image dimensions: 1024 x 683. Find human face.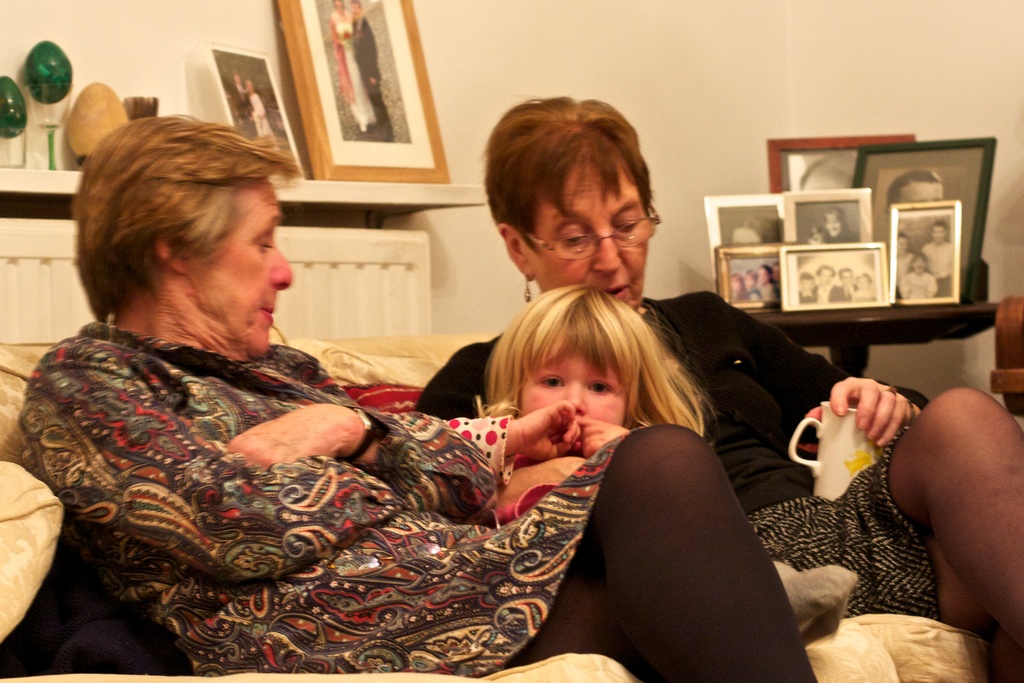
(x1=528, y1=154, x2=654, y2=312).
